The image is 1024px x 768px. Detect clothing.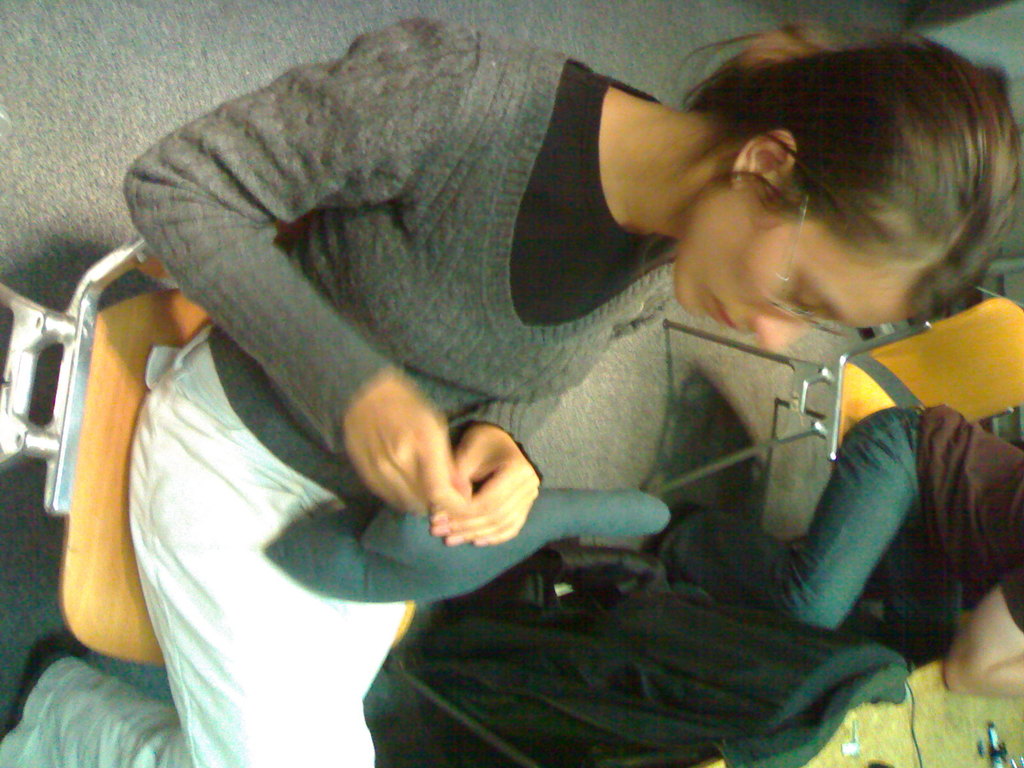
Detection: bbox=(659, 403, 1023, 634).
